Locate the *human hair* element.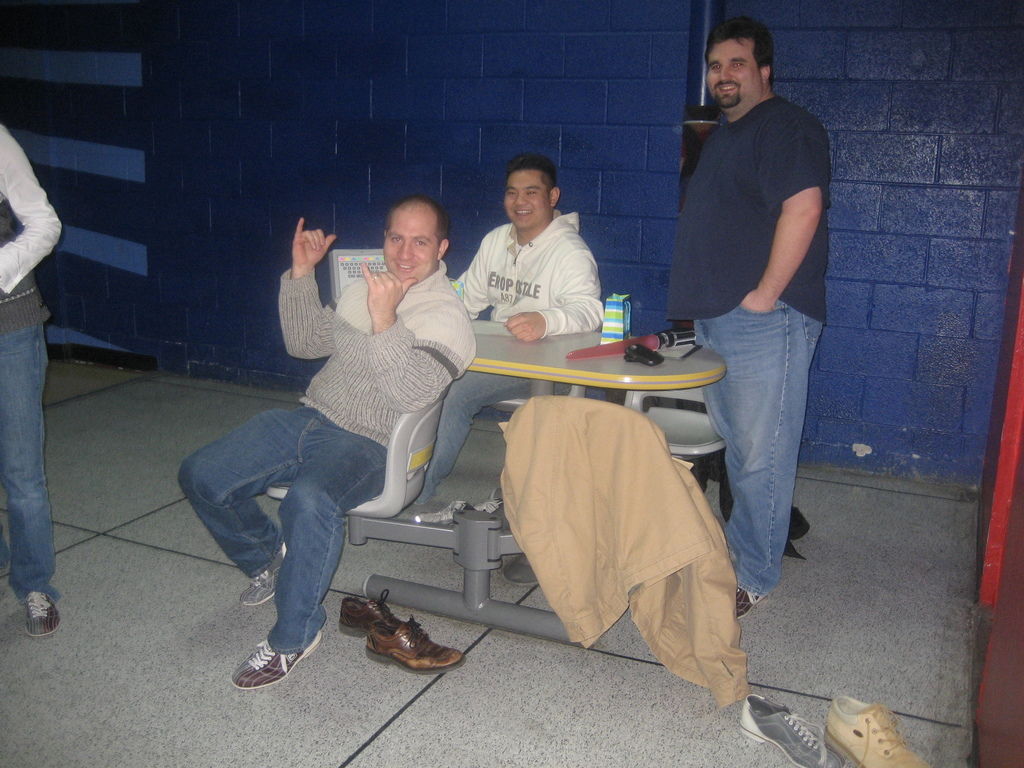
Element bbox: BBox(504, 156, 556, 203).
